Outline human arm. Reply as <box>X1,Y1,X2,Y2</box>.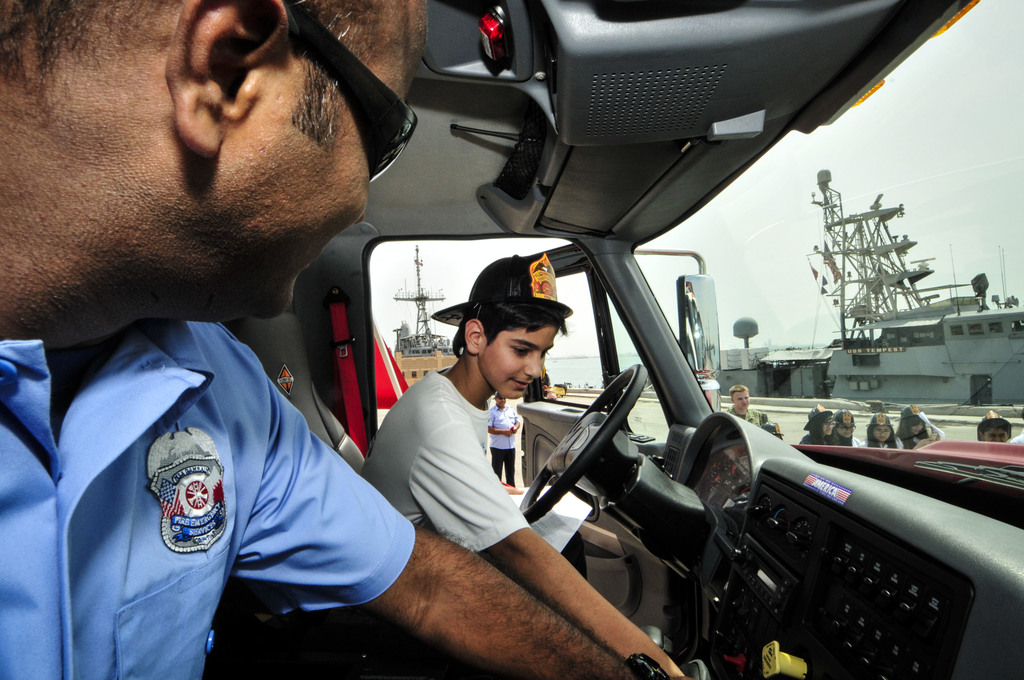
<box>480,409,497,449</box>.
